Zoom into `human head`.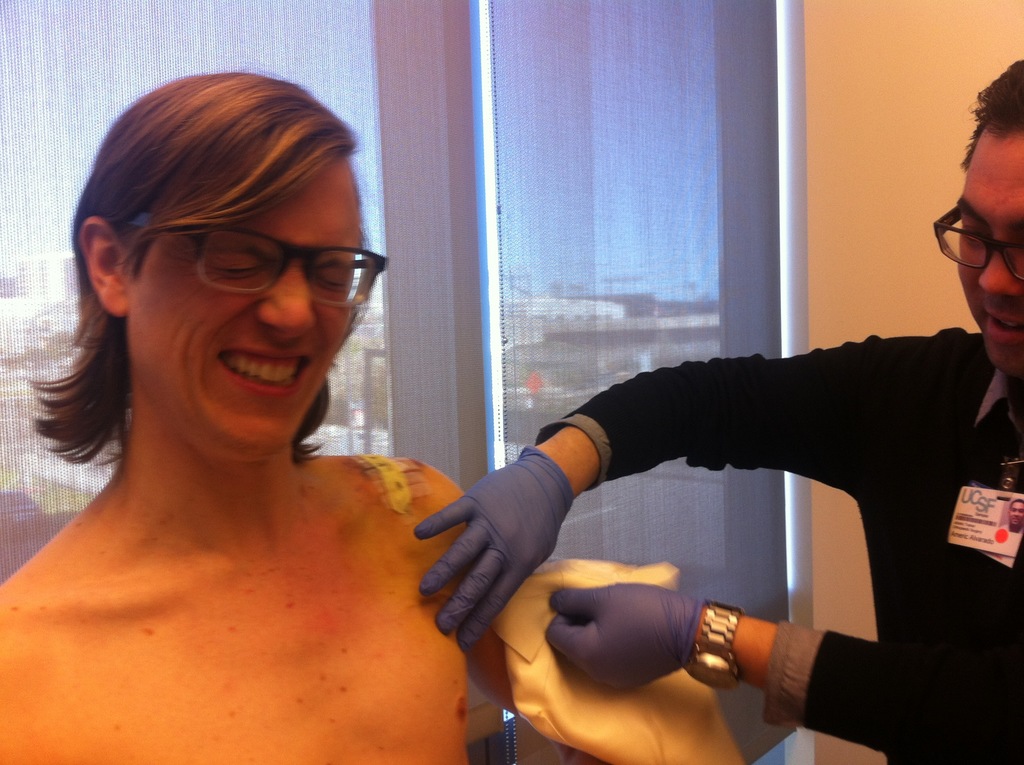
Zoom target: 13:72:400:498.
